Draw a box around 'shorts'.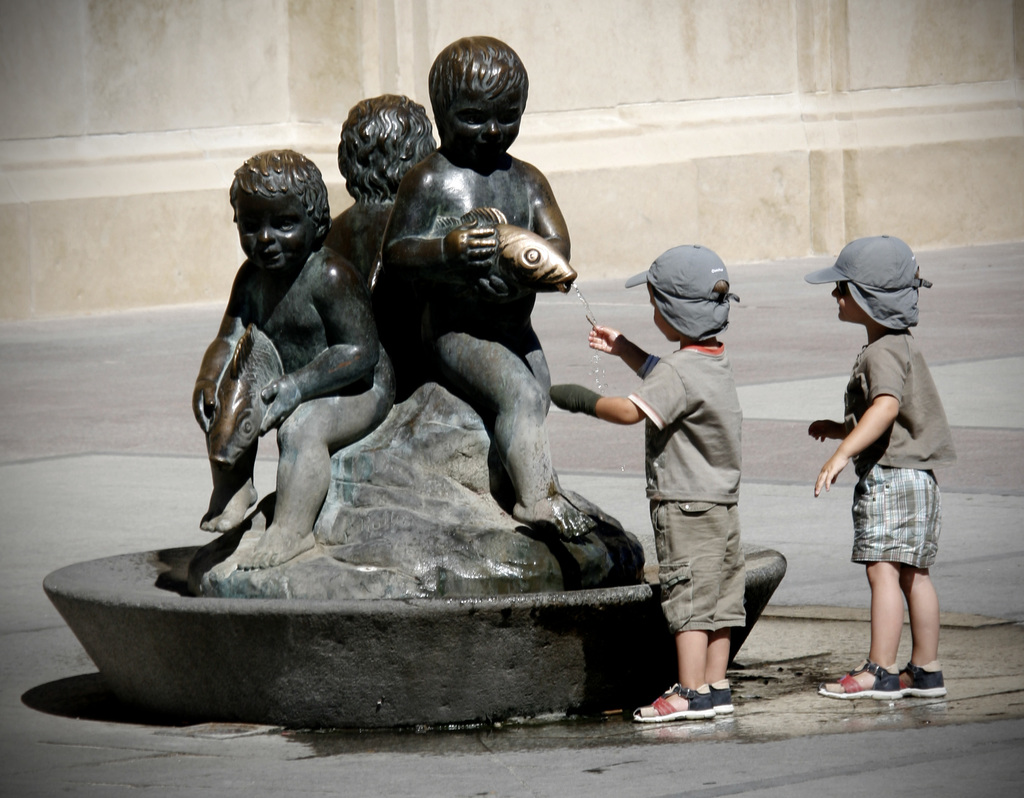
<bbox>646, 503, 748, 630</bbox>.
